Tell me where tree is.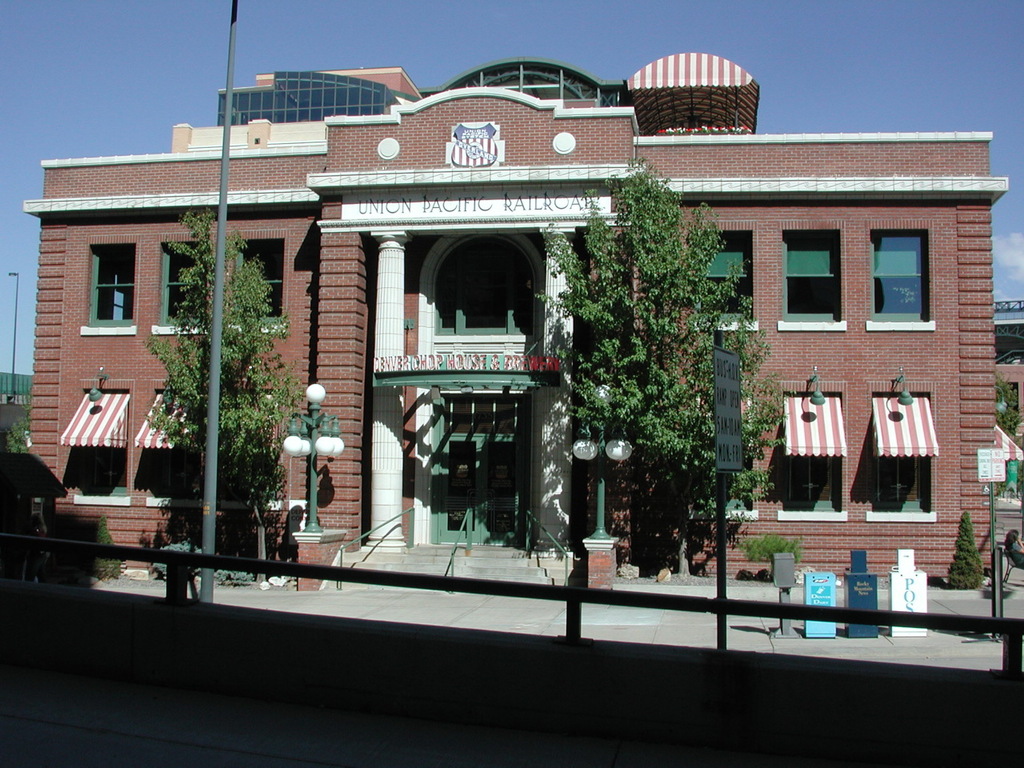
tree is at <region>530, 159, 783, 573</region>.
